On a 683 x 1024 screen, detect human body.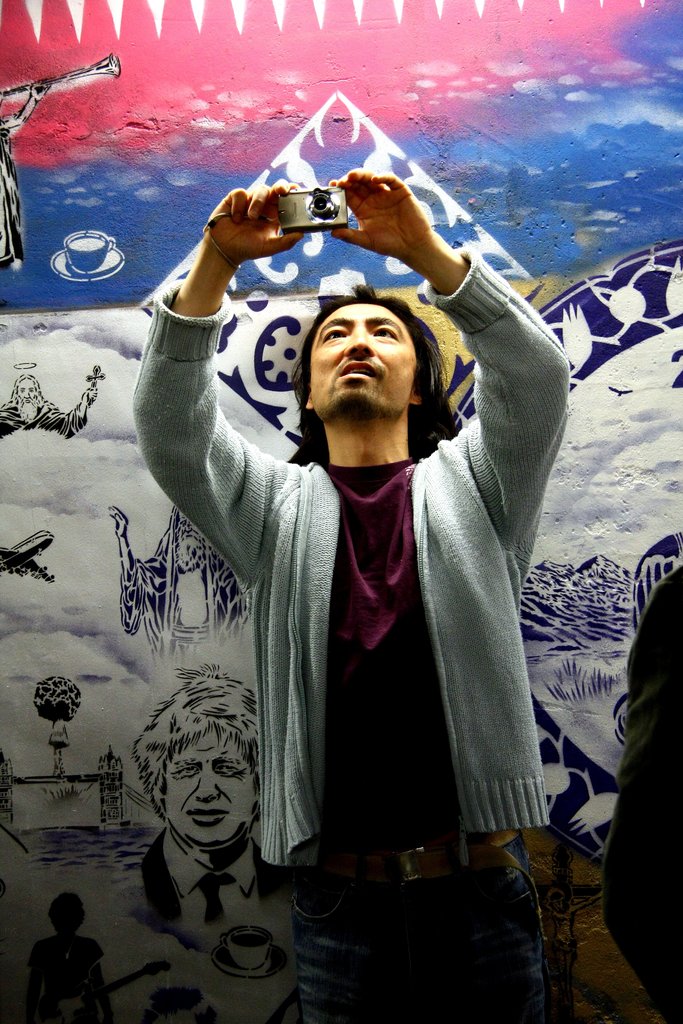
BBox(136, 655, 267, 936).
